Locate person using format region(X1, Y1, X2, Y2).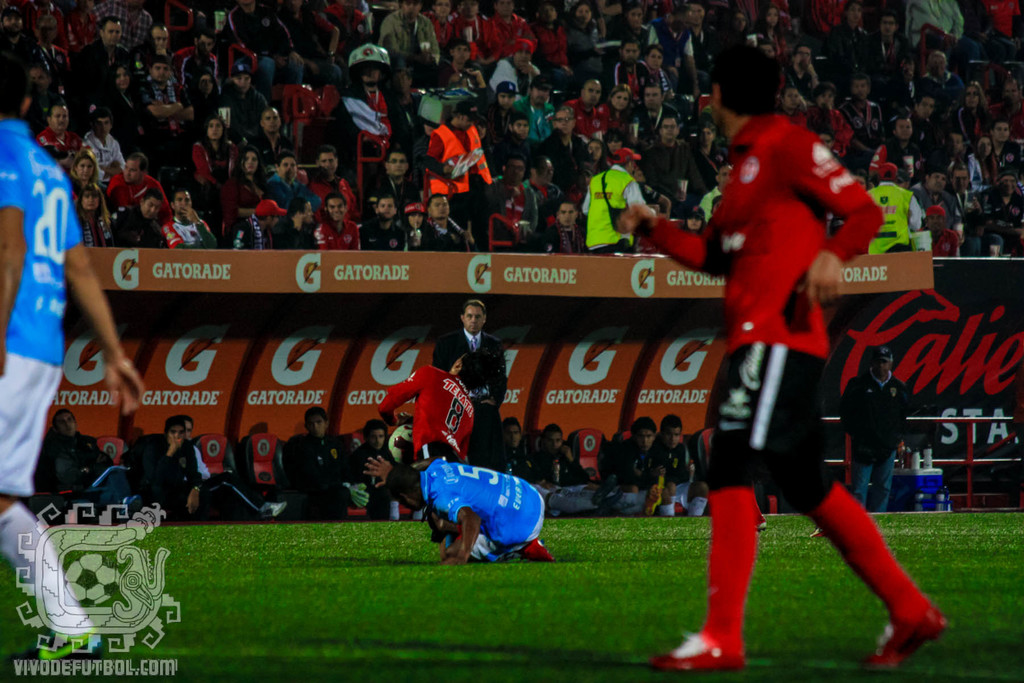
region(830, 340, 908, 518).
